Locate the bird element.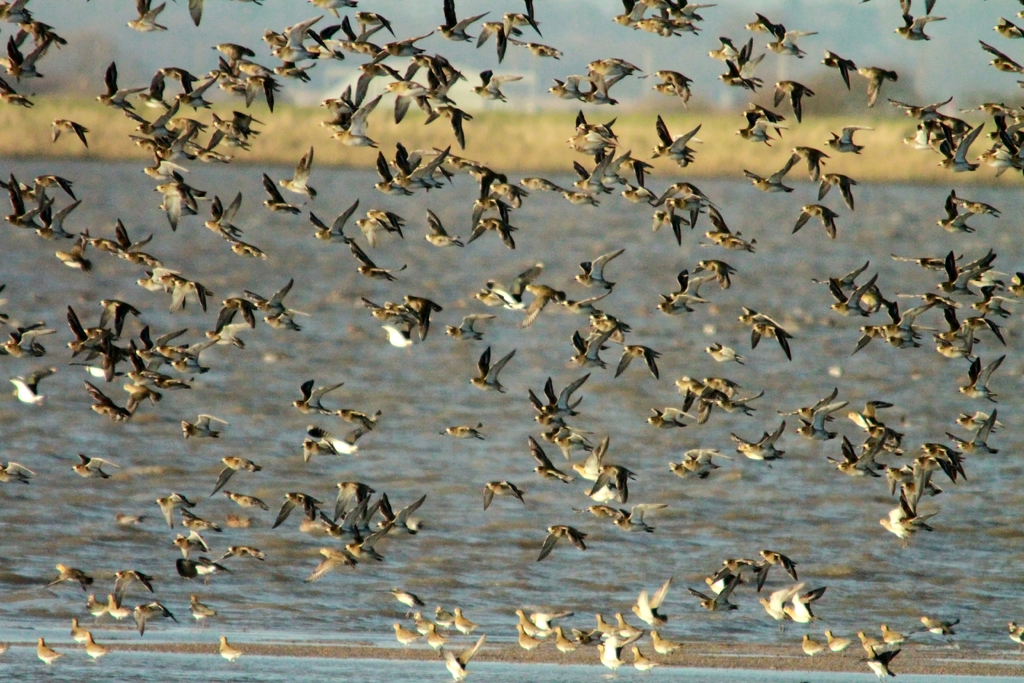
Element bbox: (x1=84, y1=632, x2=115, y2=665).
